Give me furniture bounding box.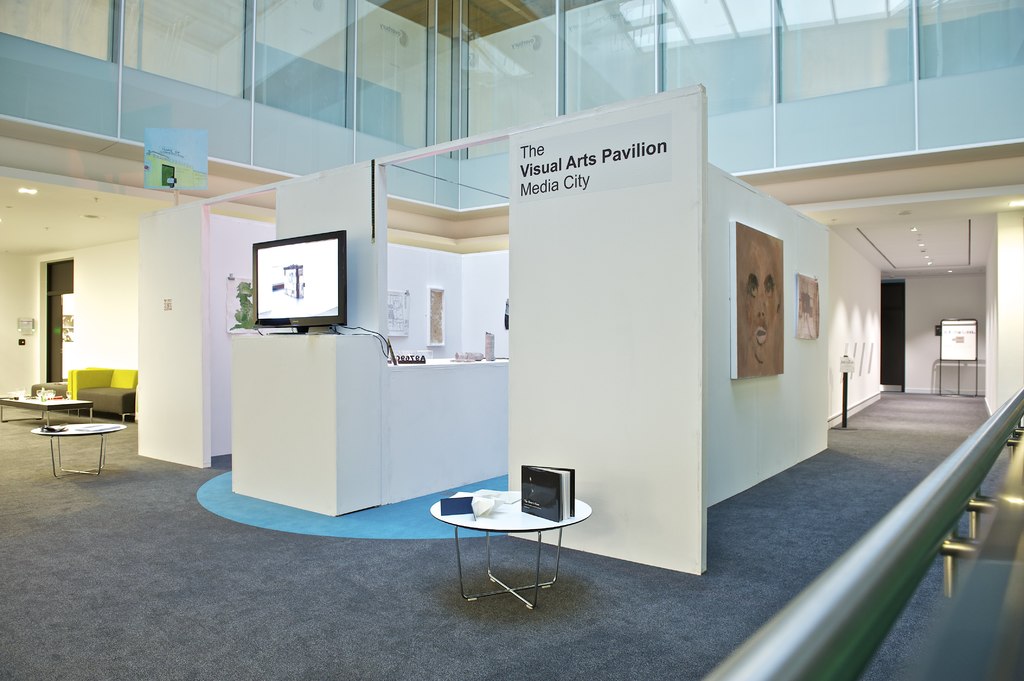
l=32, t=367, r=108, b=417.
